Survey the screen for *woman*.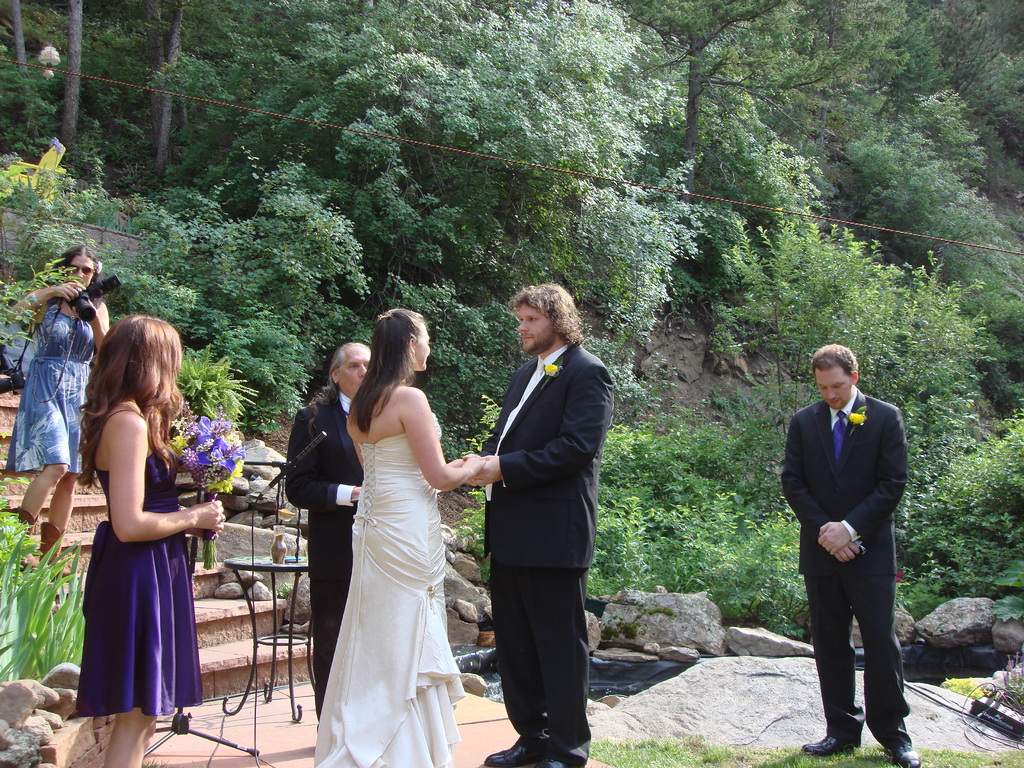
Survey found: l=8, t=242, r=112, b=564.
